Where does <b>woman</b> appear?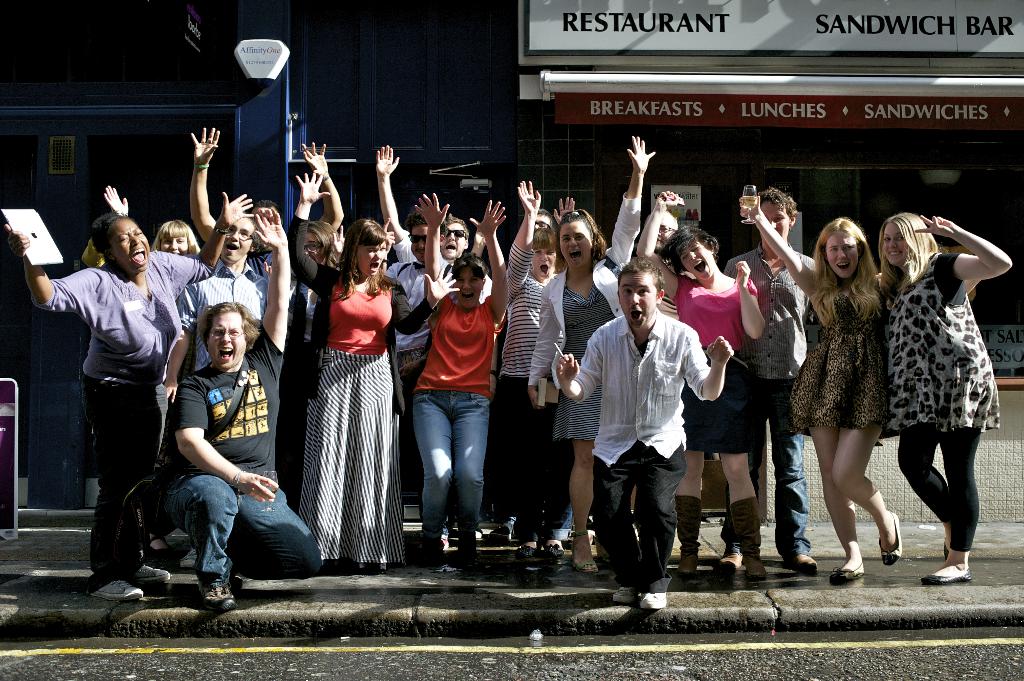
Appears at Rect(82, 184, 206, 260).
